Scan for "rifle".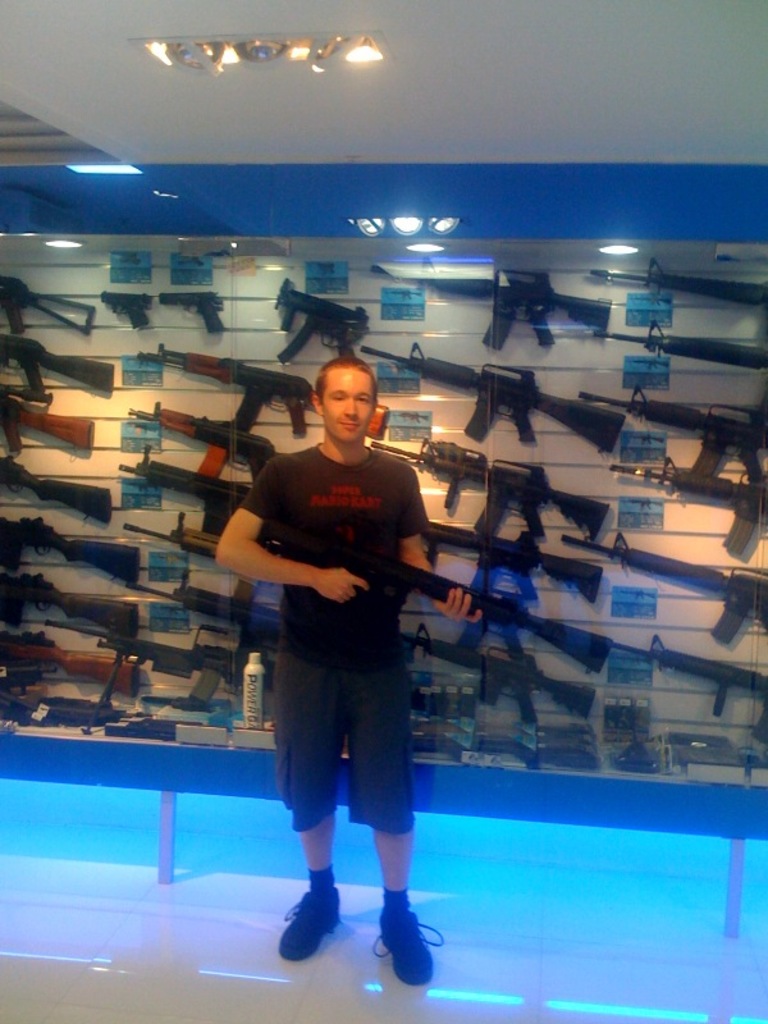
Scan result: left=608, top=465, right=767, bottom=556.
